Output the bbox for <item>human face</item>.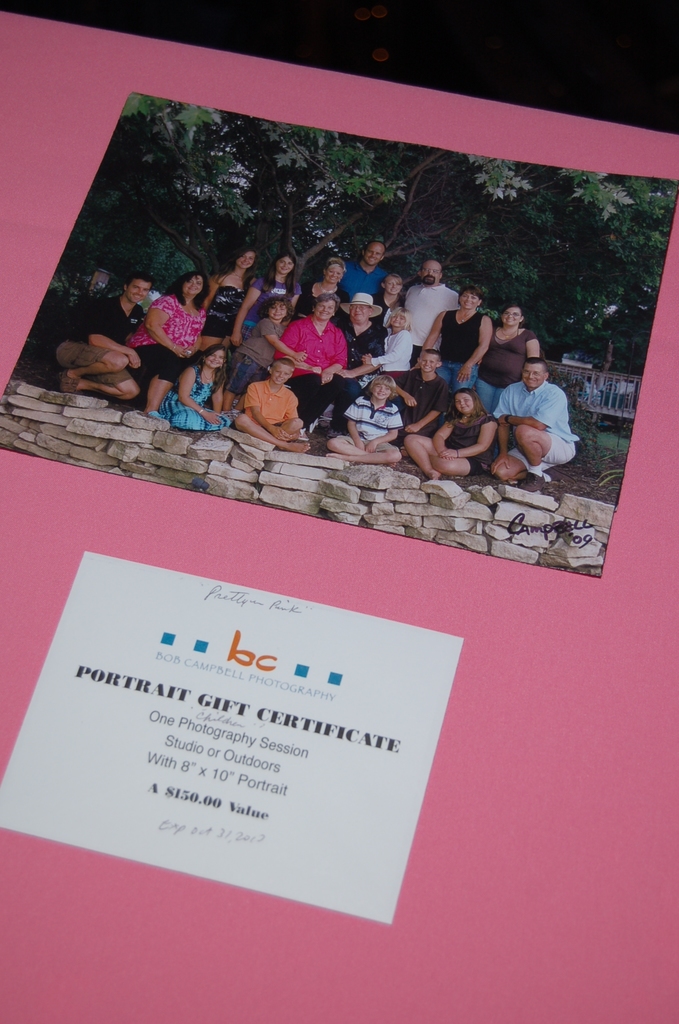
[266, 301, 286, 319].
